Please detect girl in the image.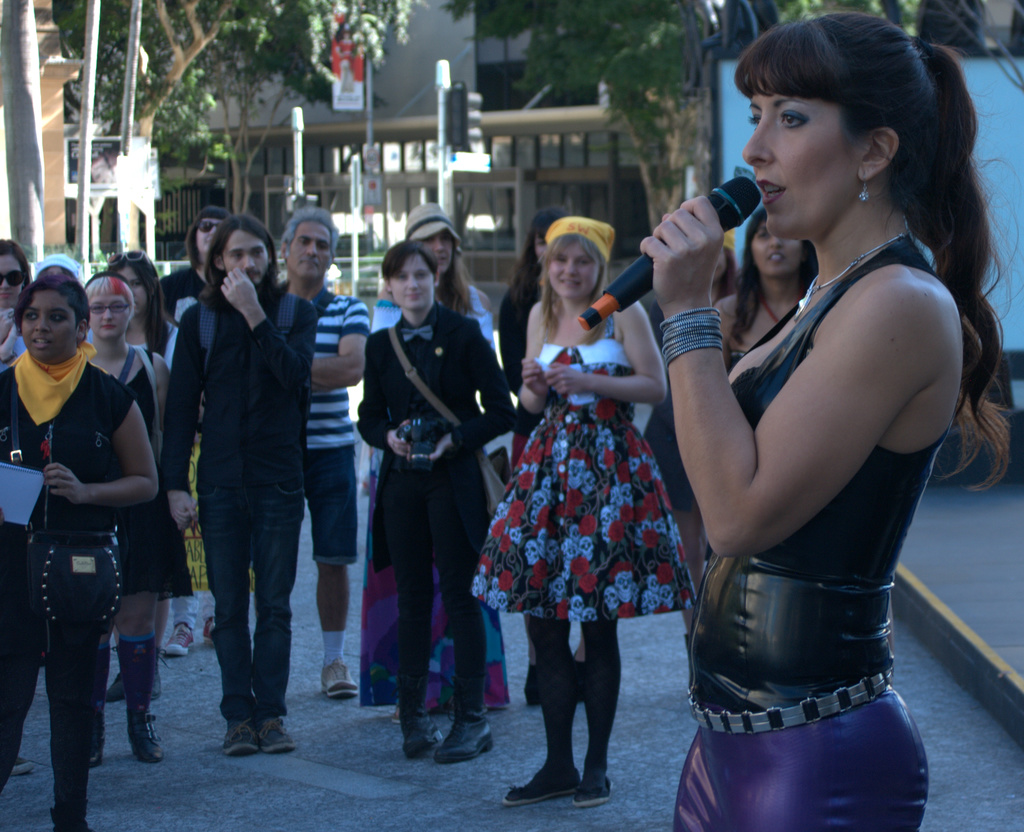
(x1=0, y1=265, x2=159, y2=831).
